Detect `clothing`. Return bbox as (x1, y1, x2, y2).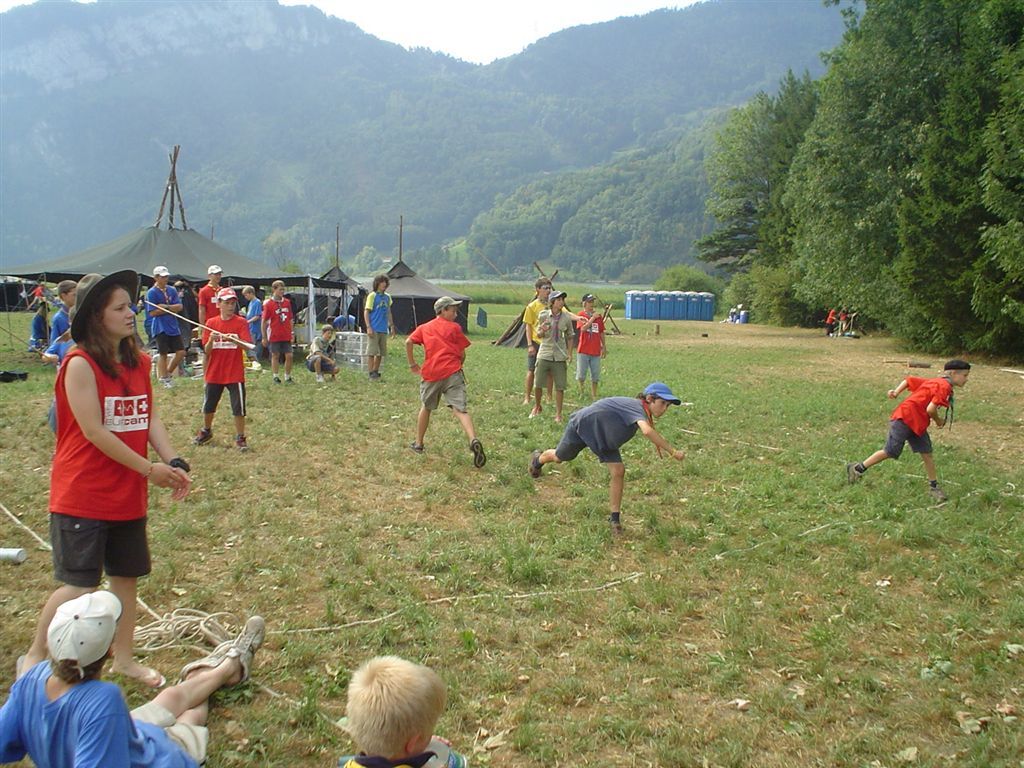
(577, 315, 614, 381).
